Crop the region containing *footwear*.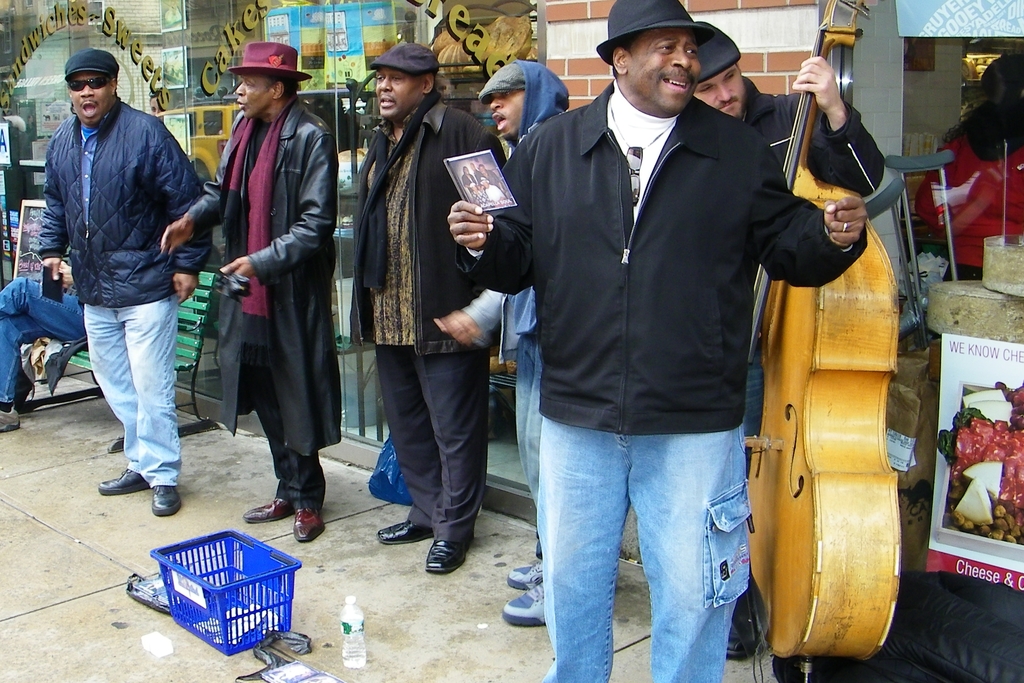
Crop region: [0,406,19,429].
